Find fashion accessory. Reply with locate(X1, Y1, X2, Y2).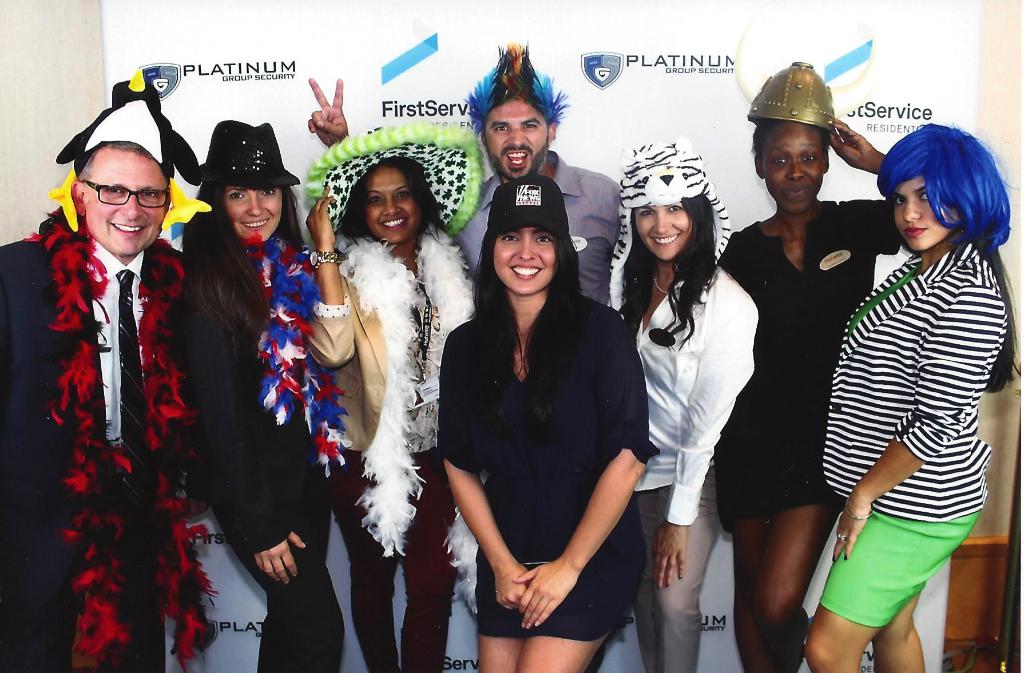
locate(198, 117, 299, 191).
